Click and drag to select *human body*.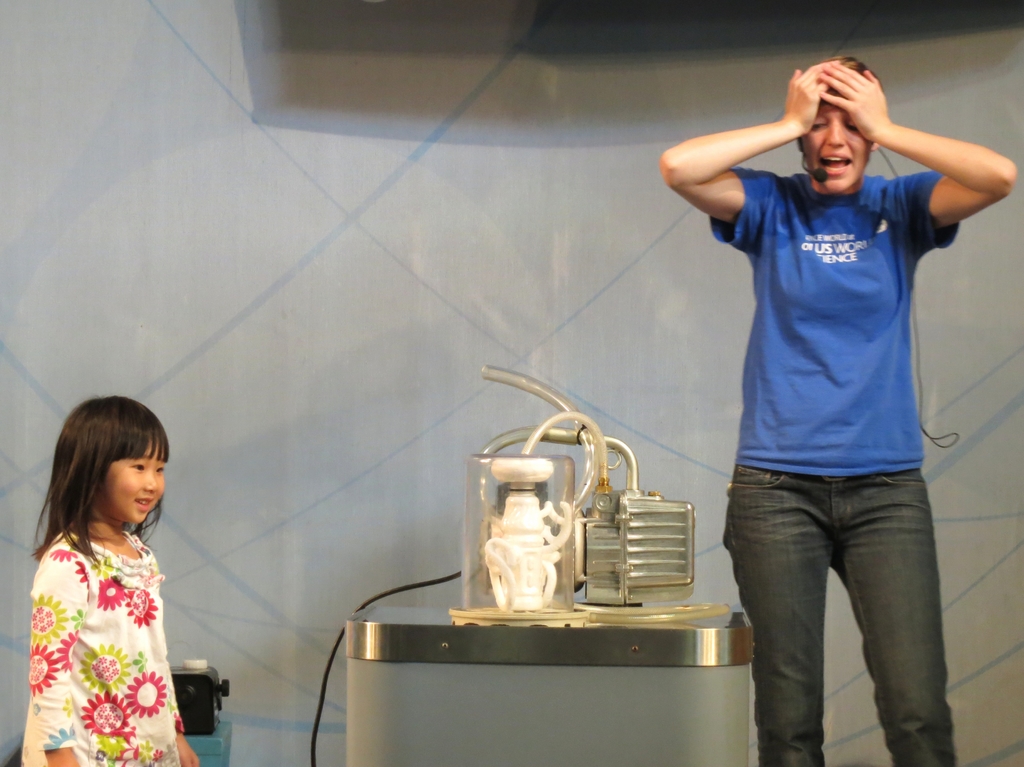
Selection: locate(17, 526, 194, 766).
